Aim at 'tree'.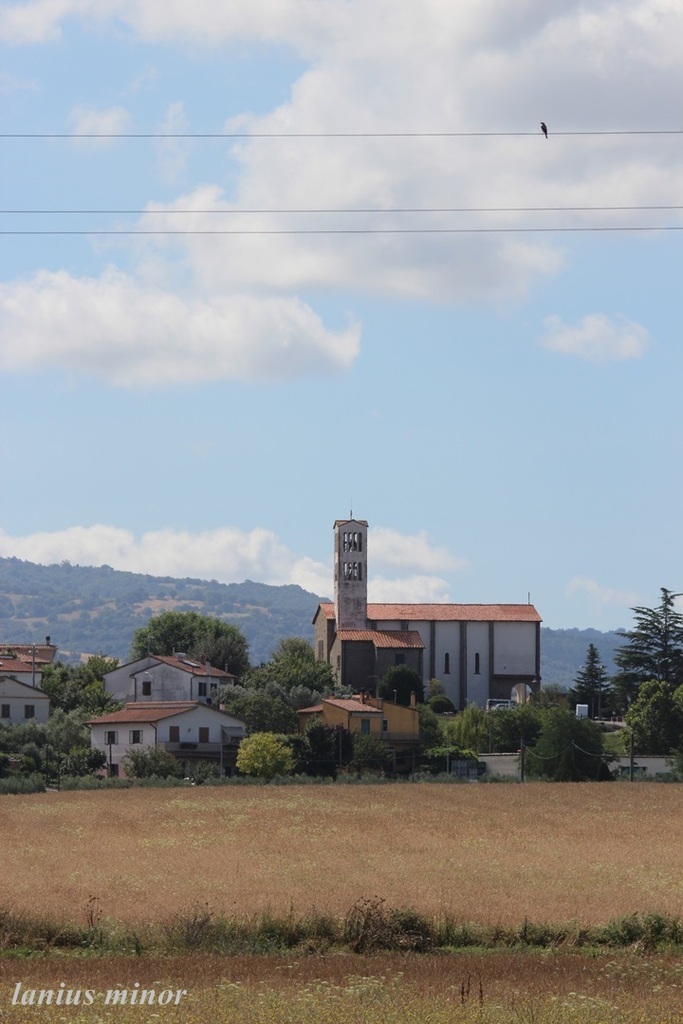
Aimed at [x1=126, y1=611, x2=252, y2=678].
